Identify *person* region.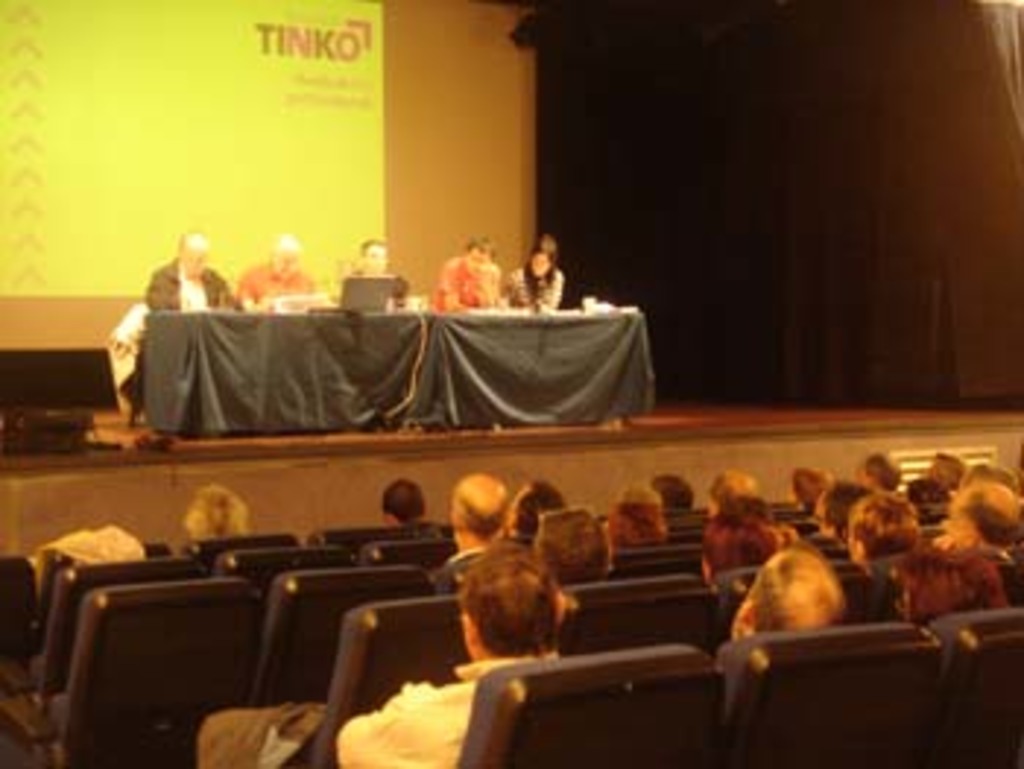
Region: {"left": 538, "top": 506, "right": 611, "bottom": 579}.
